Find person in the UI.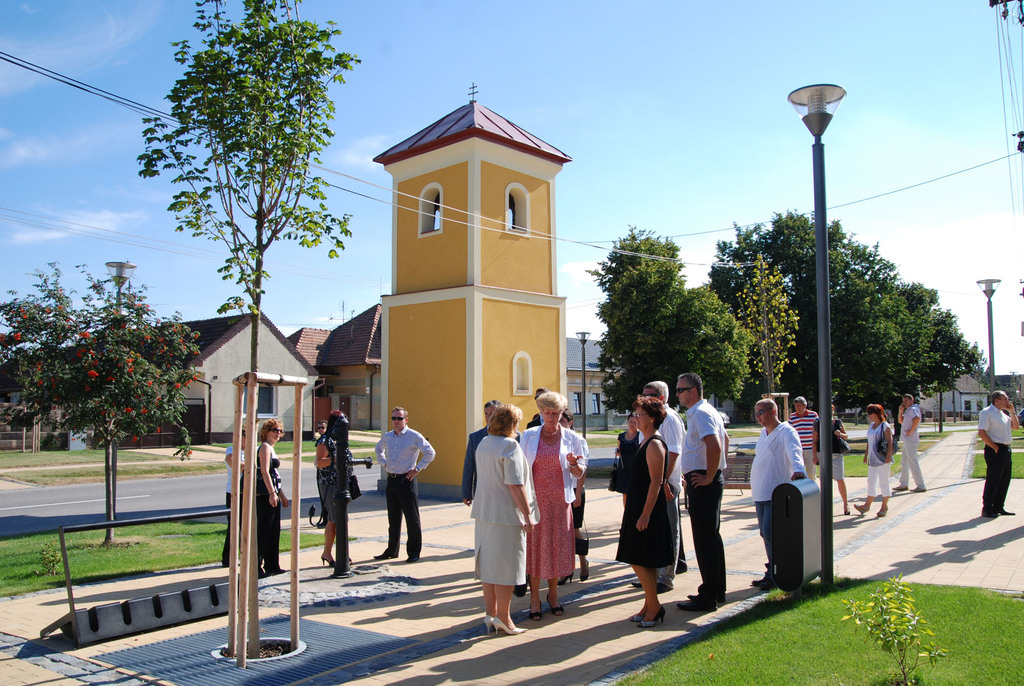
UI element at rect(829, 402, 851, 516).
